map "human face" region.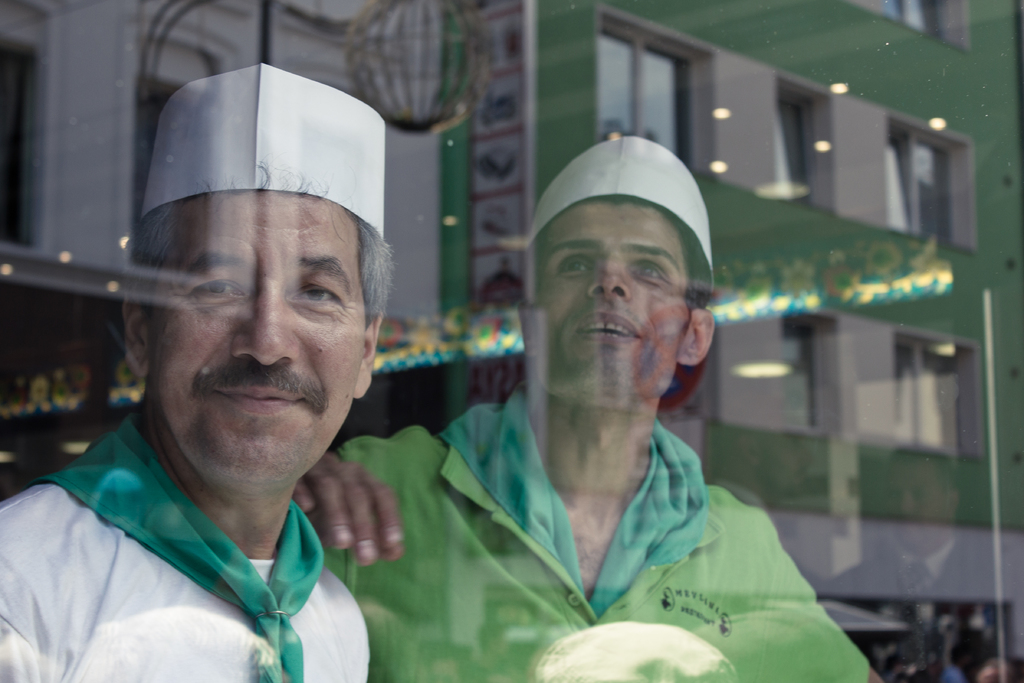
Mapped to box(145, 189, 356, 496).
